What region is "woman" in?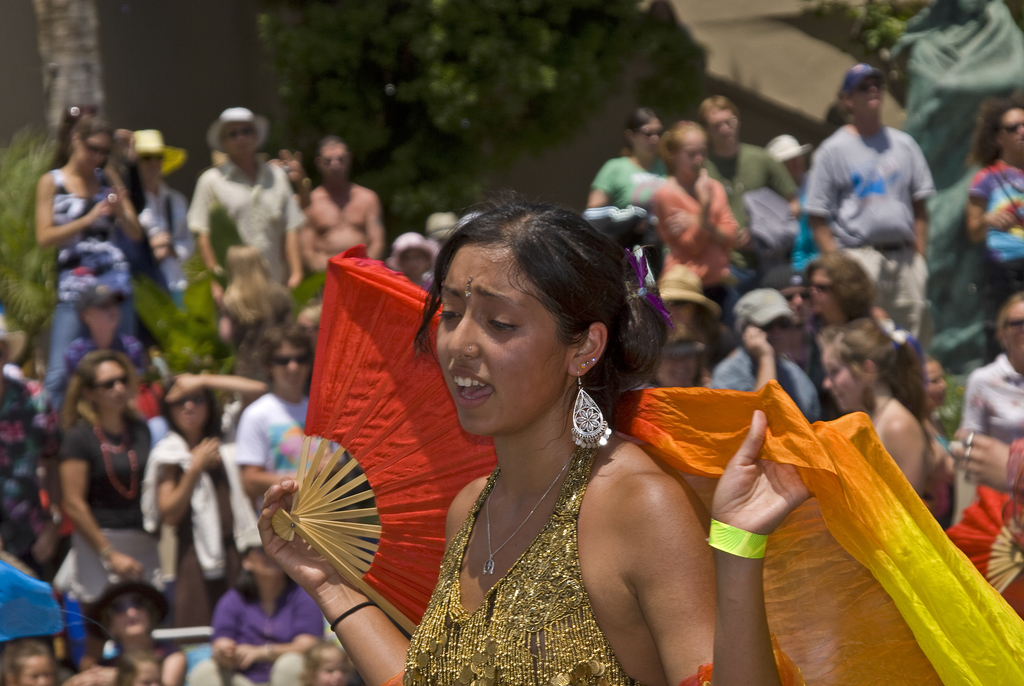
locate(306, 196, 768, 678).
